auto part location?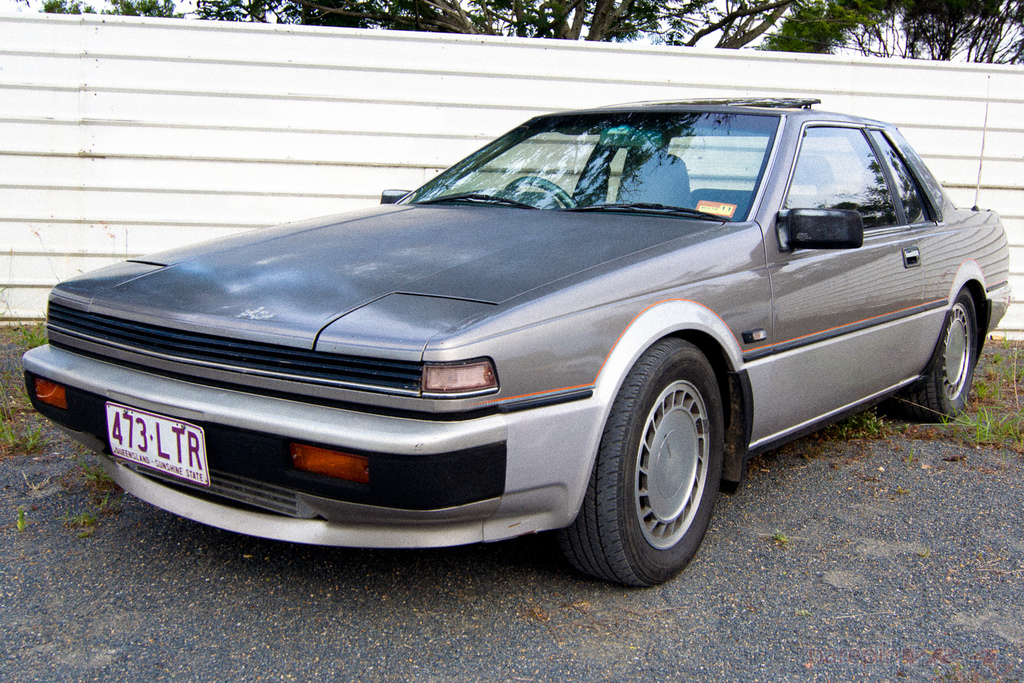
BBox(381, 188, 413, 206)
